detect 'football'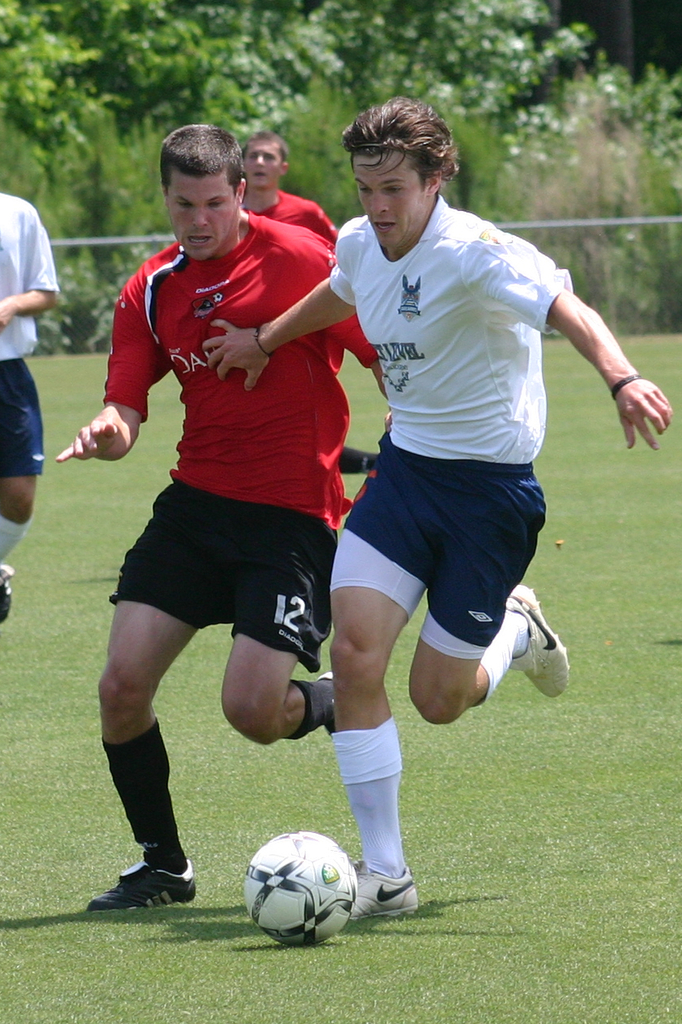
243, 832, 363, 947
